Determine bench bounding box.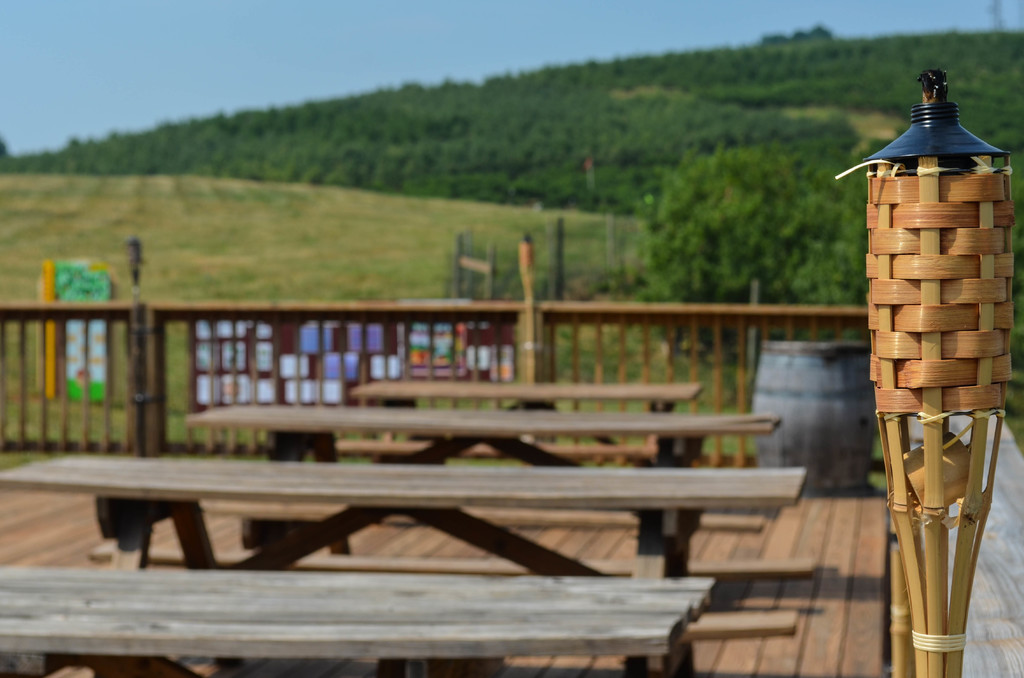
Determined: bbox(188, 401, 785, 553).
